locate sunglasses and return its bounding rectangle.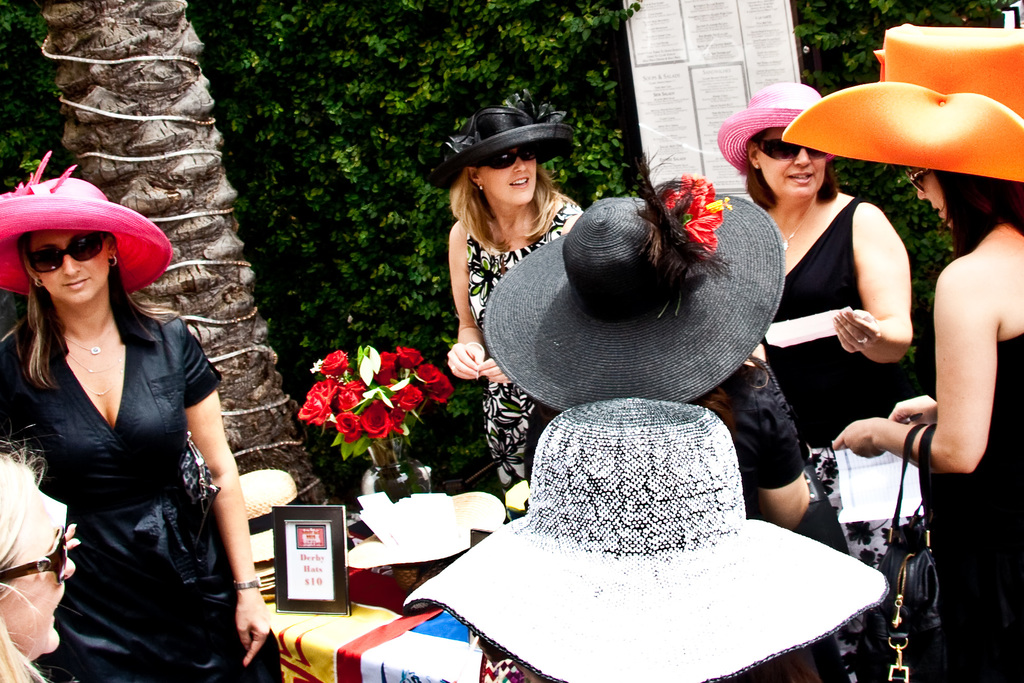
<region>25, 228, 108, 273</region>.
